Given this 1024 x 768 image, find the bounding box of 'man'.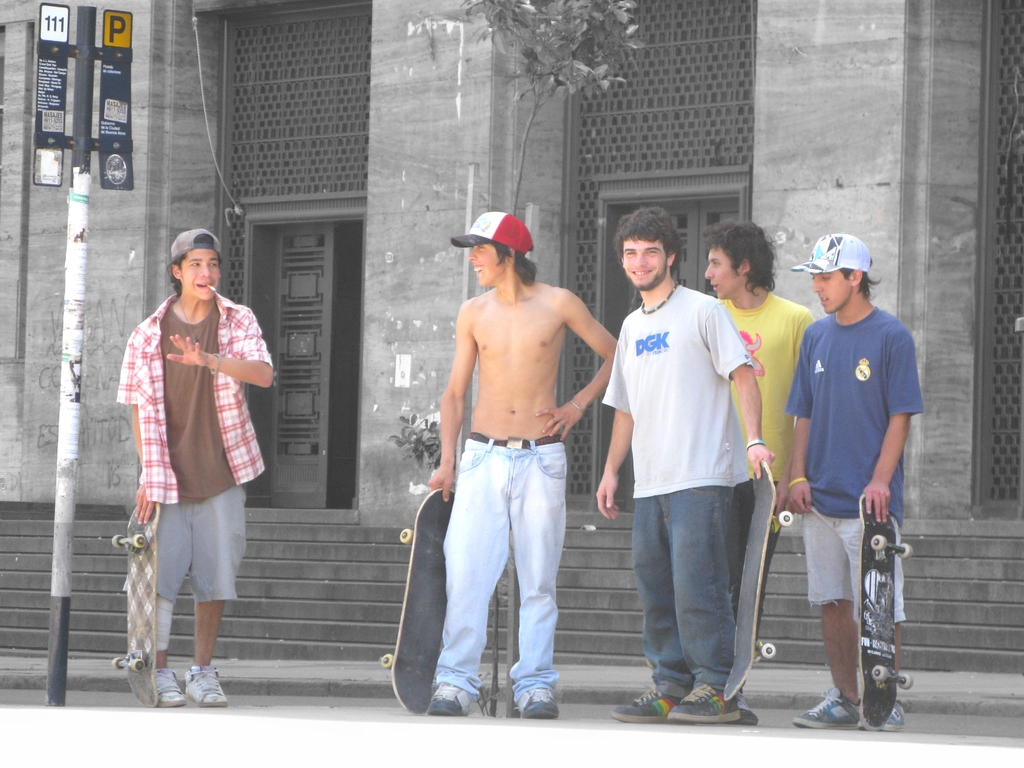
Rect(703, 215, 816, 726).
